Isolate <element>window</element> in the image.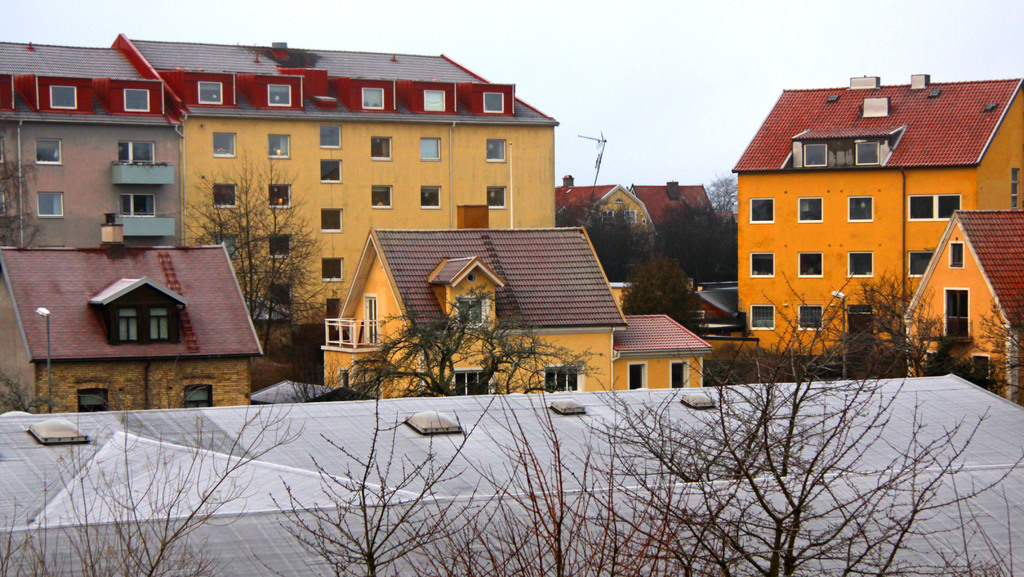
Isolated region: <box>451,367,492,397</box>.
